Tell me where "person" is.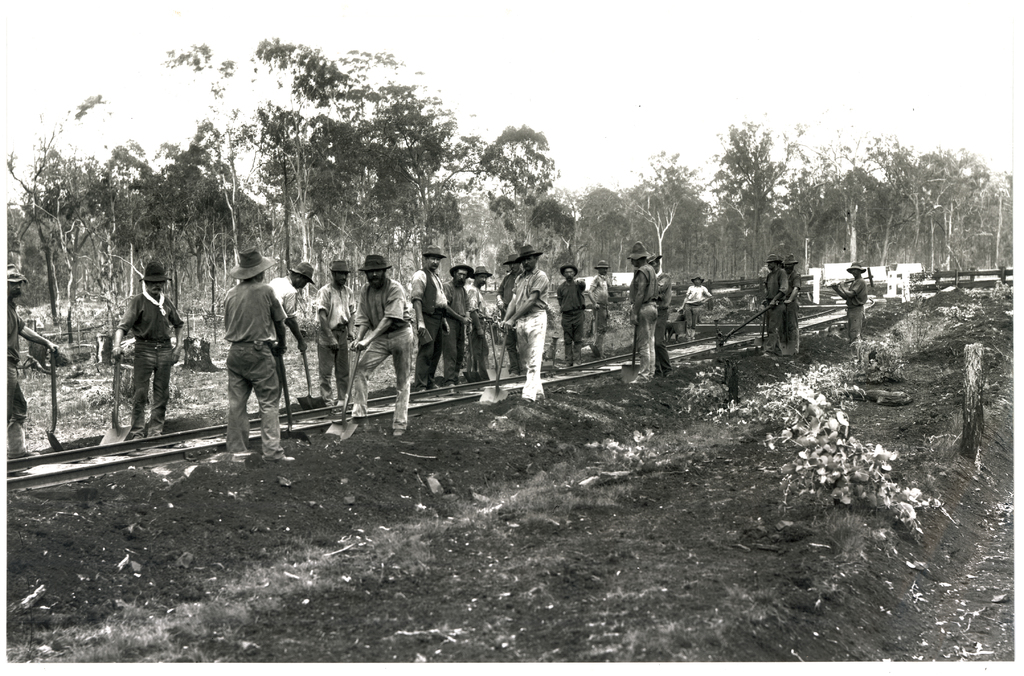
"person" is at (left=339, top=252, right=415, bottom=438).
